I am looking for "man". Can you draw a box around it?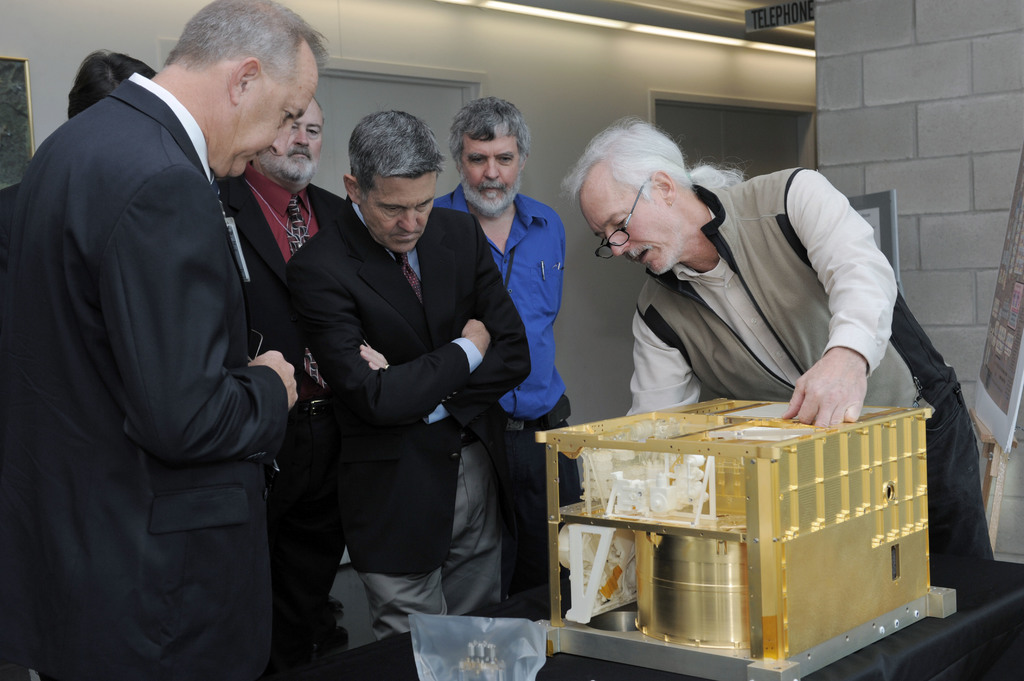
Sure, the bounding box is <bbox>210, 93, 349, 680</bbox>.
